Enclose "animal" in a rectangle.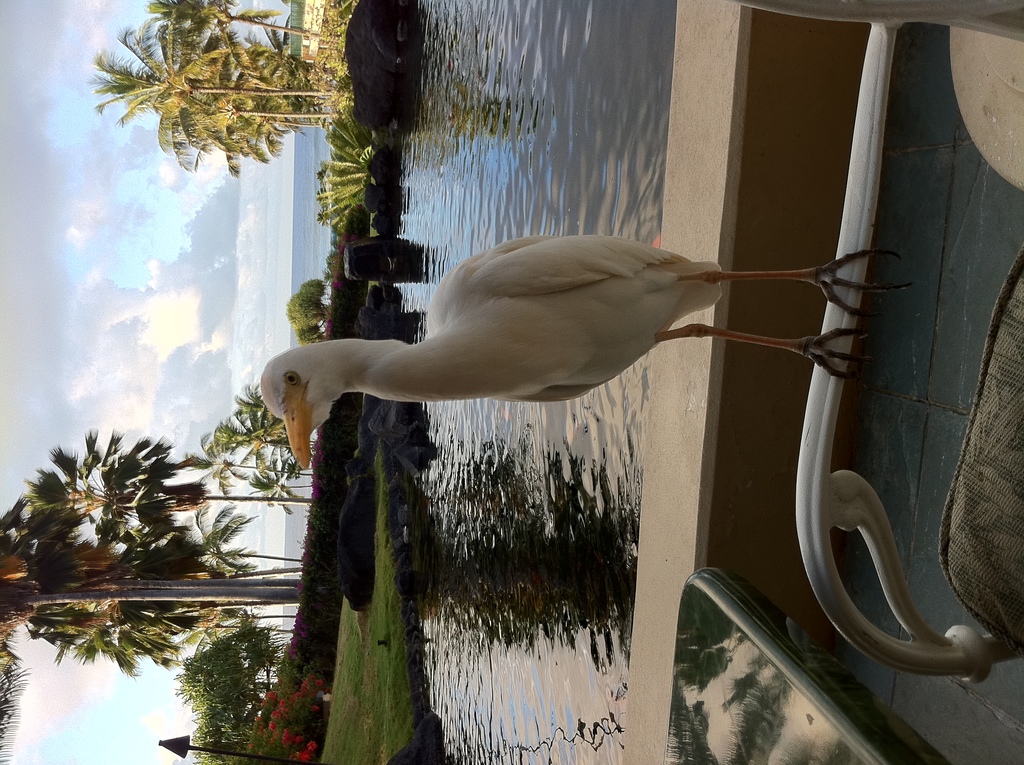
region(259, 229, 916, 472).
